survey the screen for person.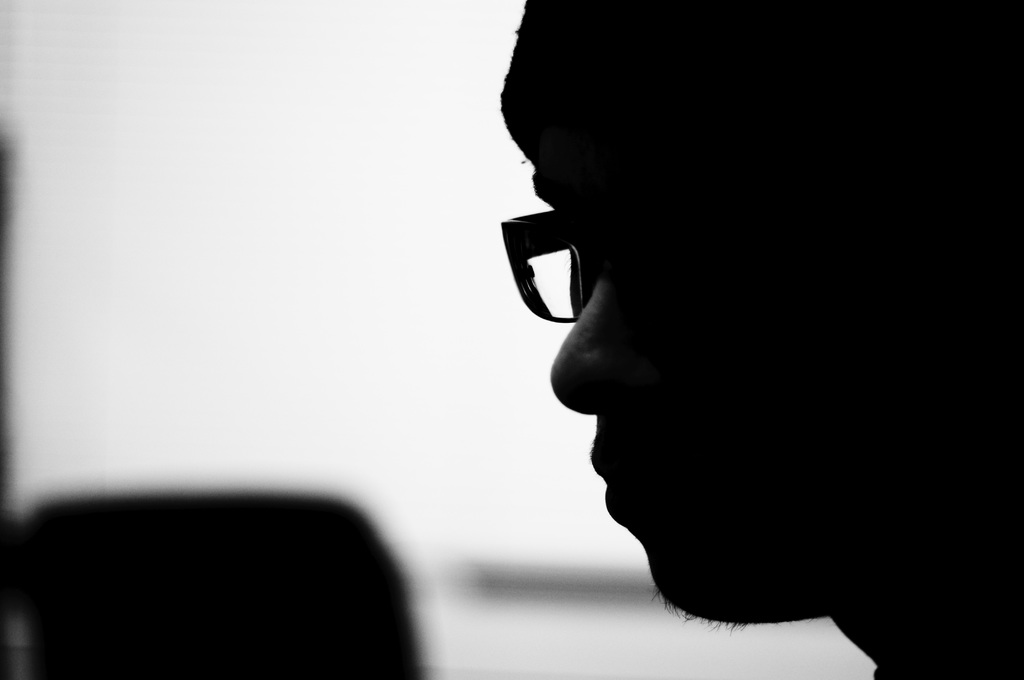
Survey found: bbox(487, 0, 1019, 676).
